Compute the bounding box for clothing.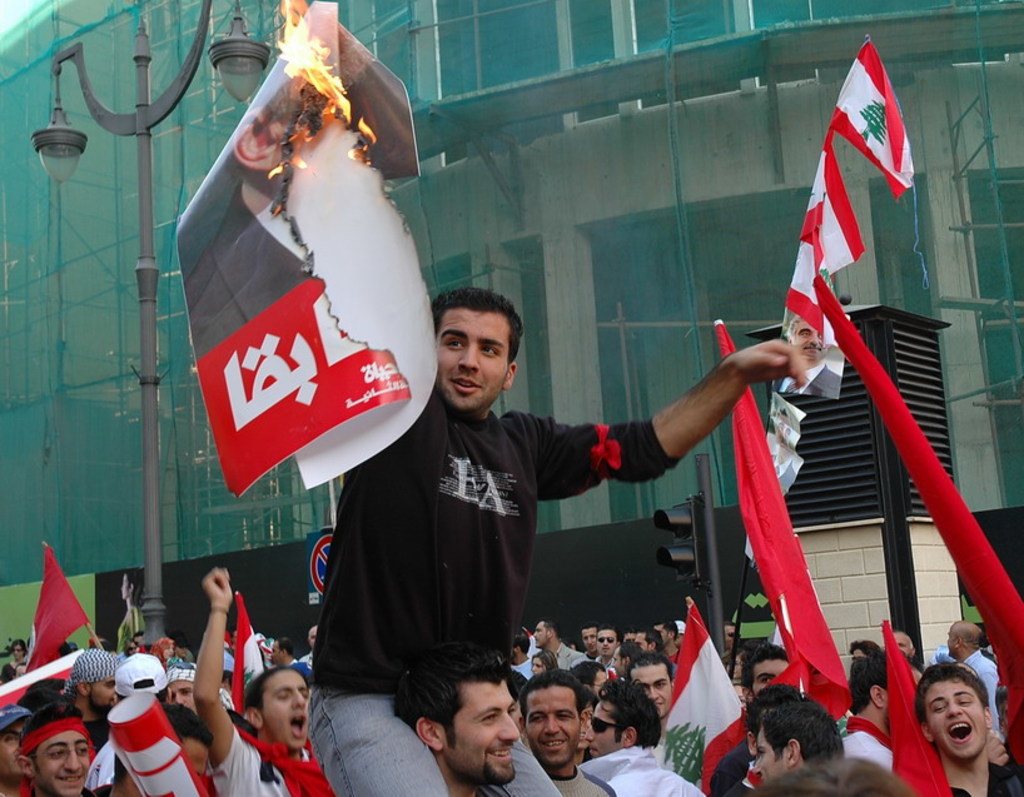
x1=552, y1=639, x2=601, y2=678.
